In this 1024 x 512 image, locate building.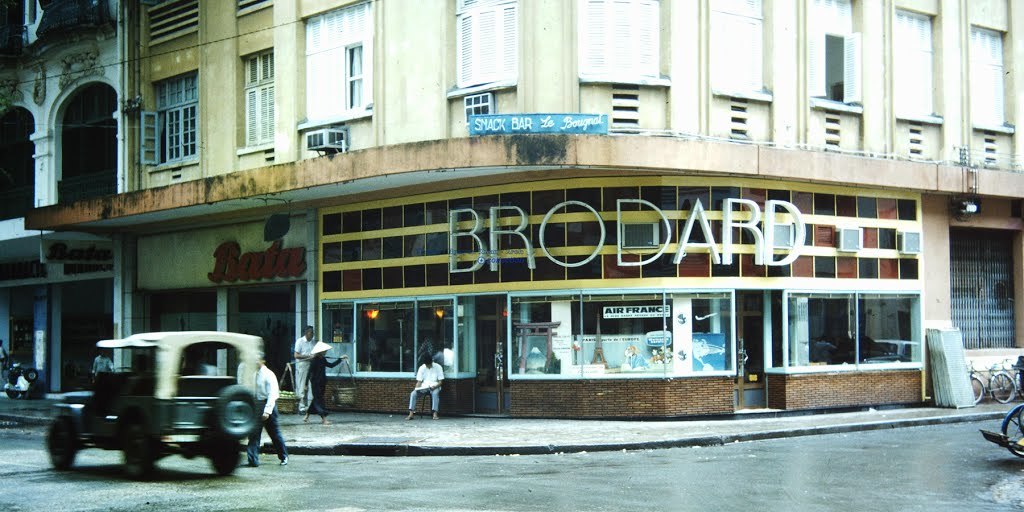
Bounding box: <box>0,0,1023,421</box>.
